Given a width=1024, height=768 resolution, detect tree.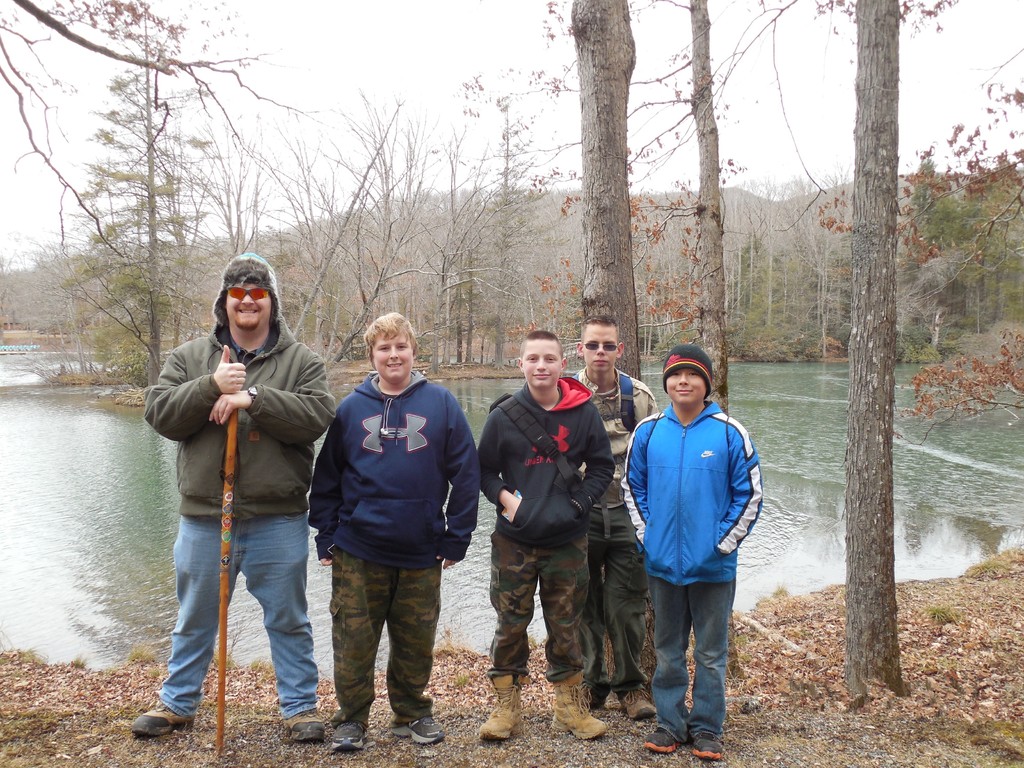
<bbox>692, 0, 1020, 703</bbox>.
